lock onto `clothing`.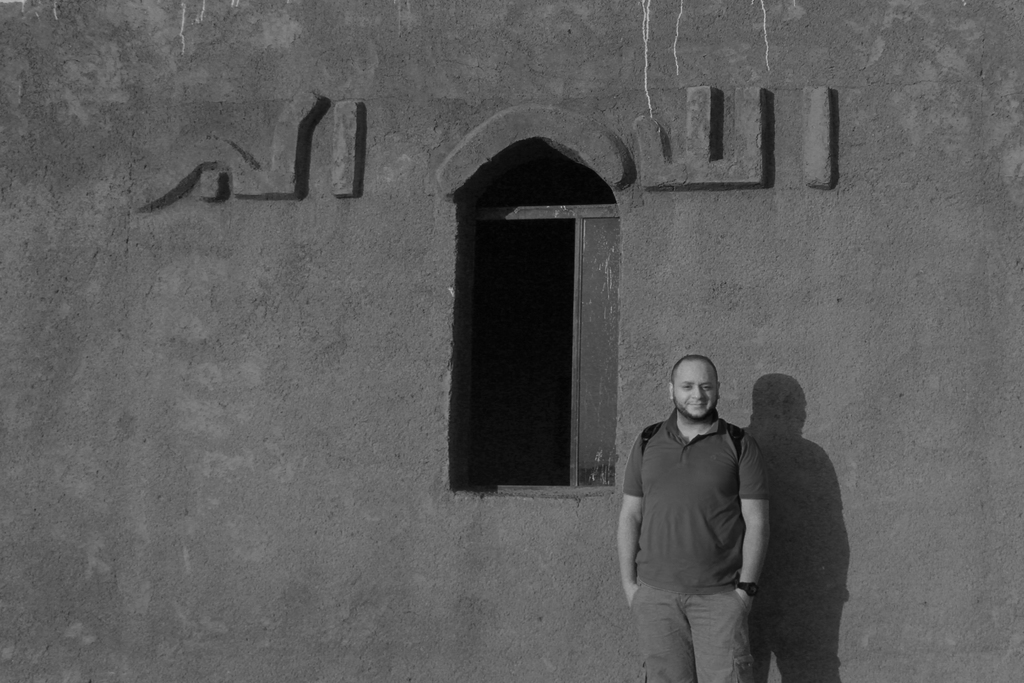
Locked: (x1=631, y1=374, x2=781, y2=663).
